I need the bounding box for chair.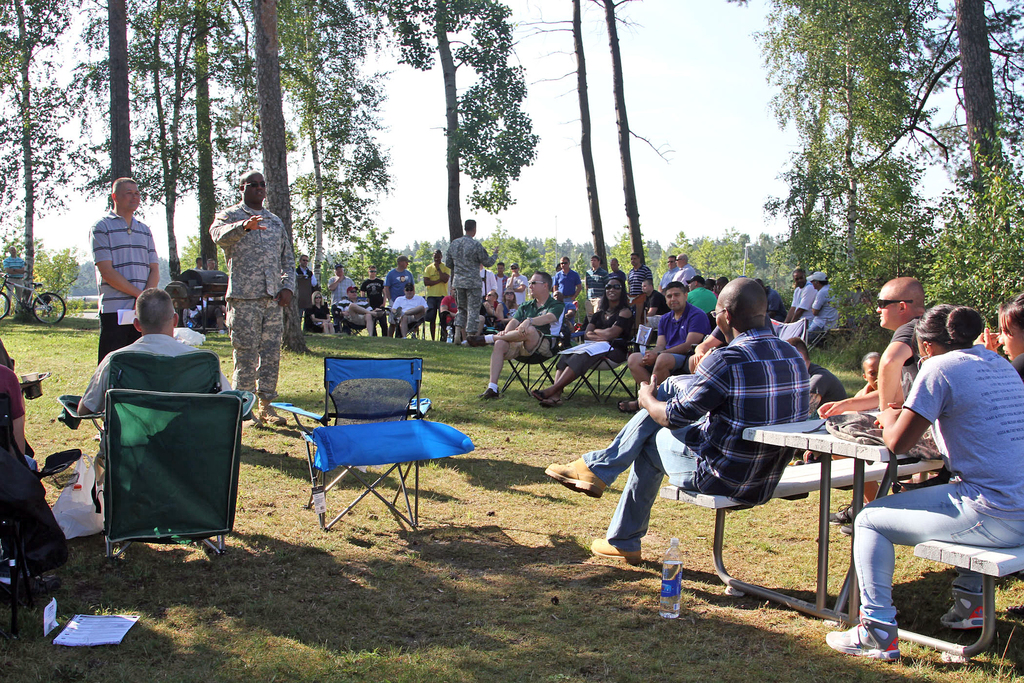
Here it is: bbox=[394, 311, 426, 338].
